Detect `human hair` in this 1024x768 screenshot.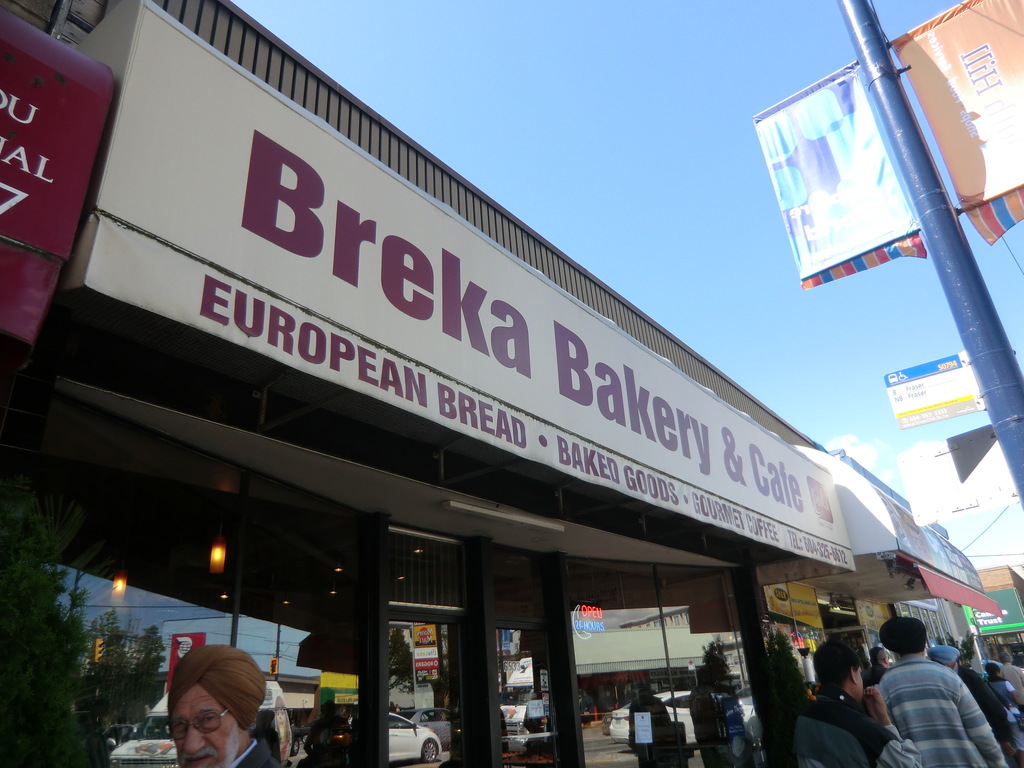
Detection: bbox=[984, 663, 996, 678].
